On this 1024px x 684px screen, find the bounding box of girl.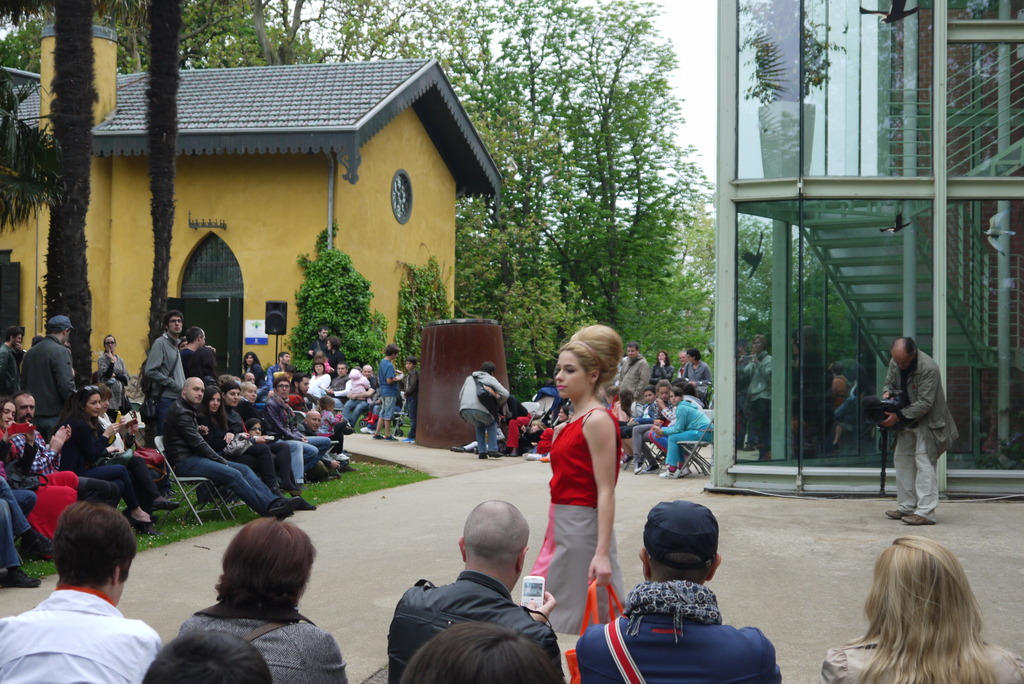
Bounding box: [x1=823, y1=533, x2=1023, y2=683].
